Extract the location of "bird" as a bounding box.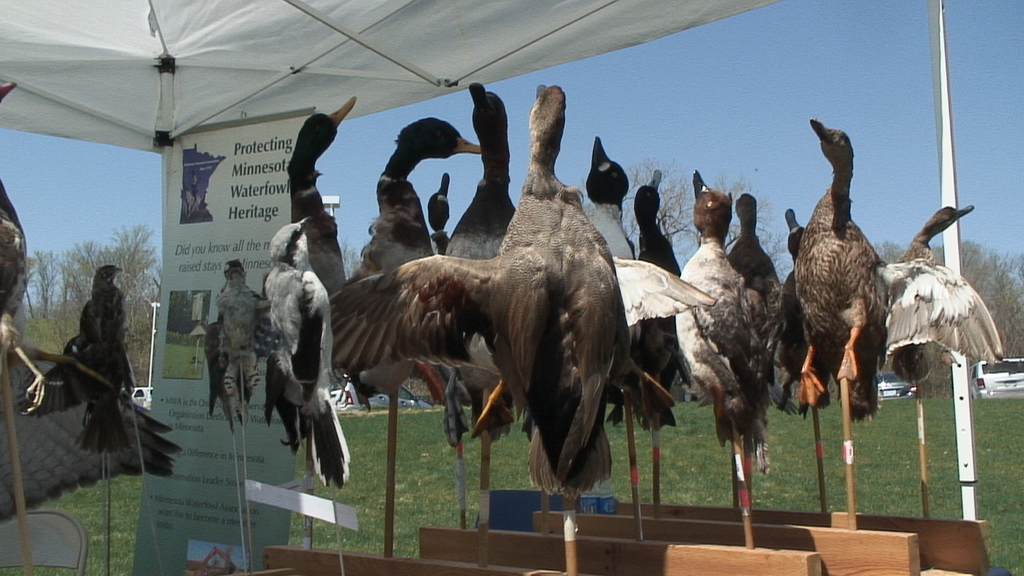
crop(0, 78, 46, 415).
